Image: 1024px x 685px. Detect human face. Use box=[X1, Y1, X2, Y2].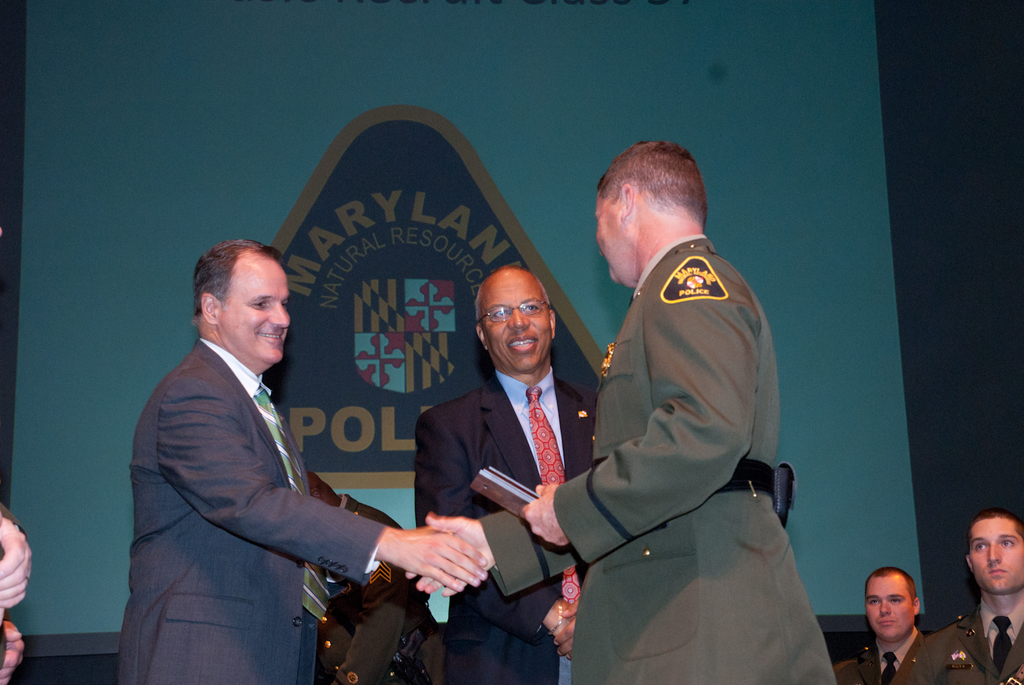
box=[484, 285, 551, 374].
